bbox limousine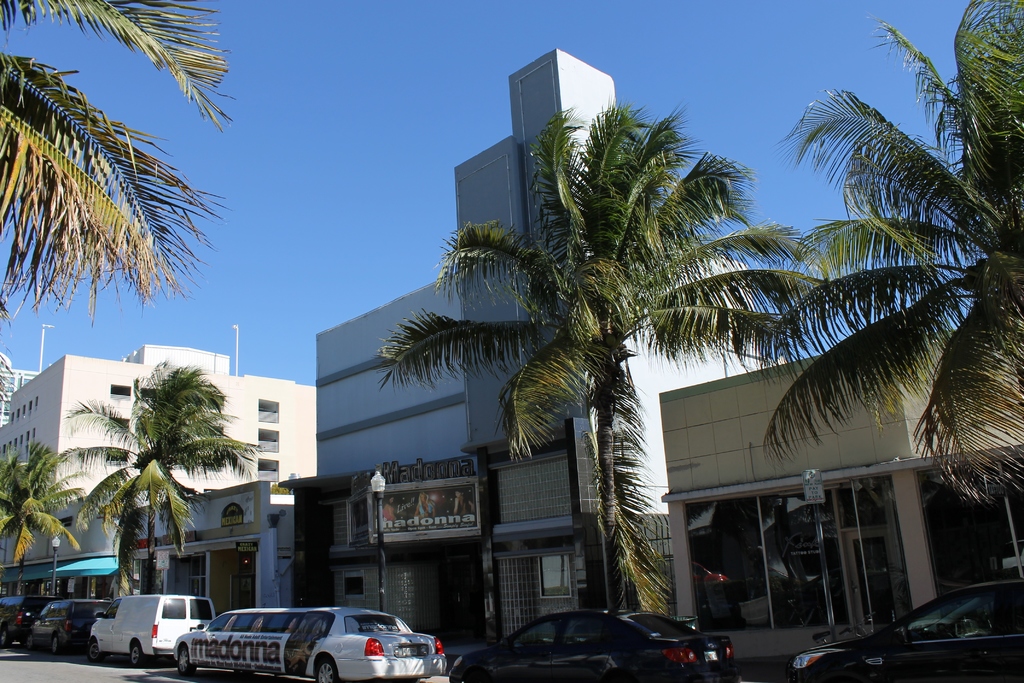
left=154, top=611, right=440, bottom=676
